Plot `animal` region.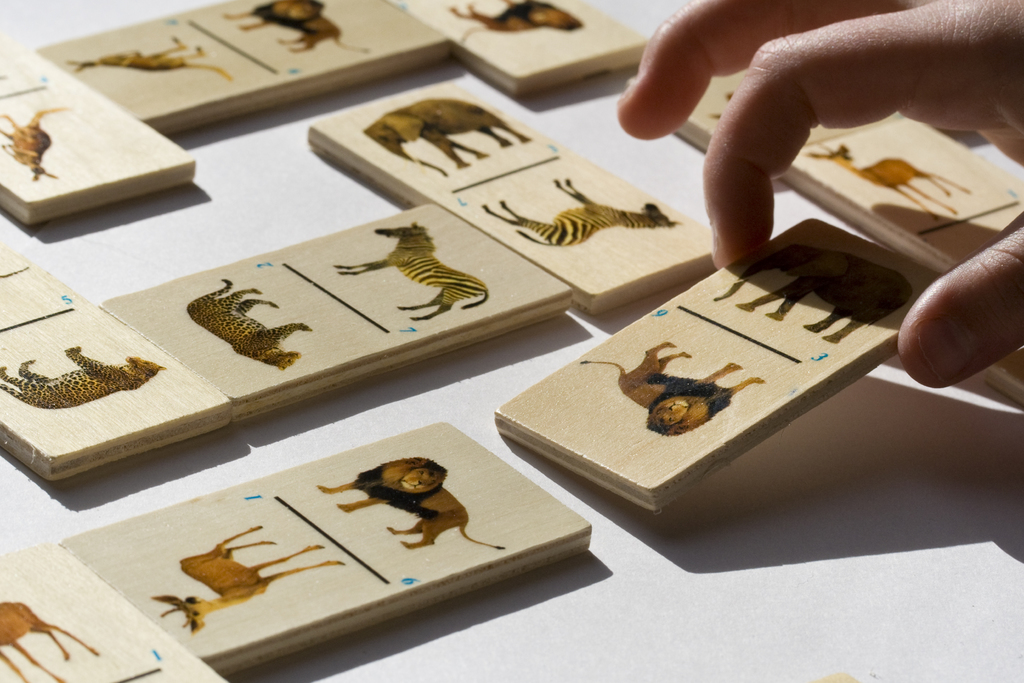
Plotted at bbox=[154, 527, 345, 634].
